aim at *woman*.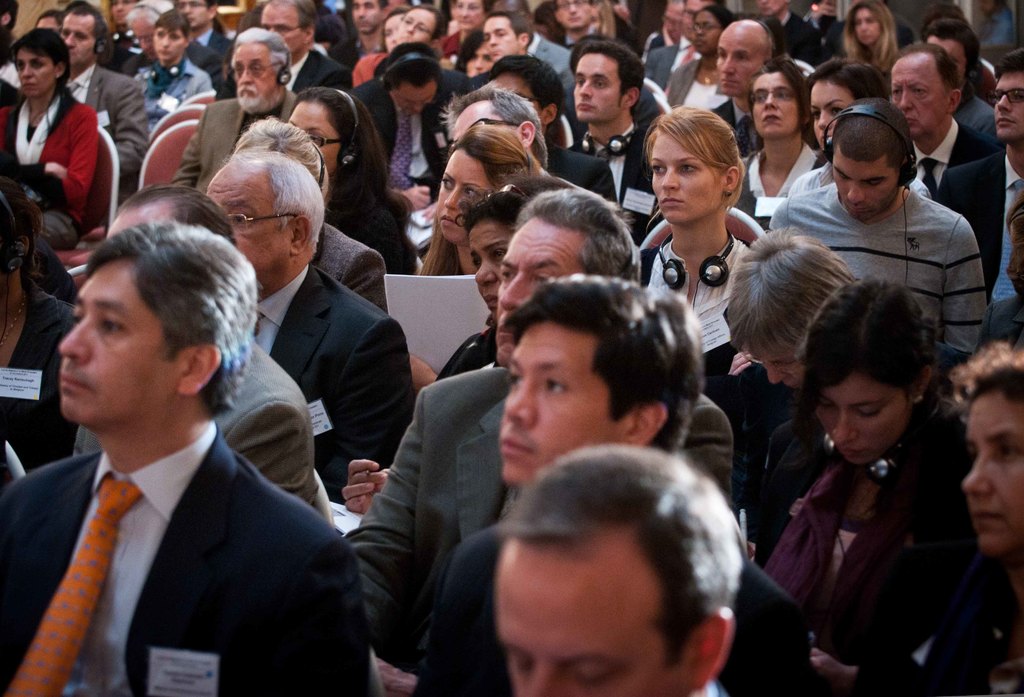
Aimed at (left=387, top=121, right=528, bottom=408).
